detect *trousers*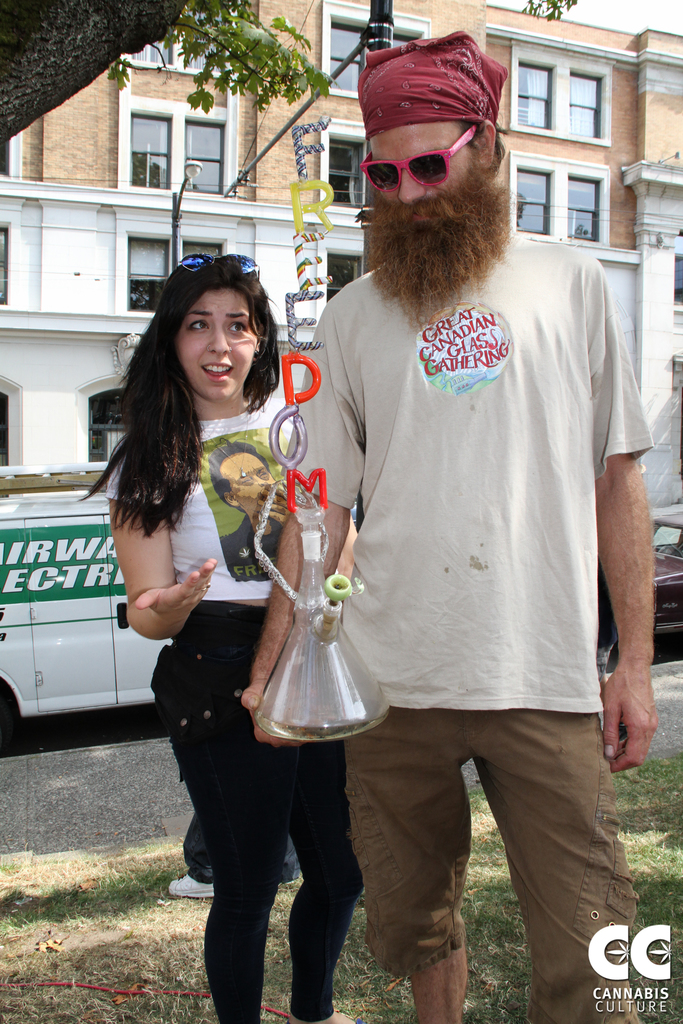
locate(150, 593, 363, 1023)
